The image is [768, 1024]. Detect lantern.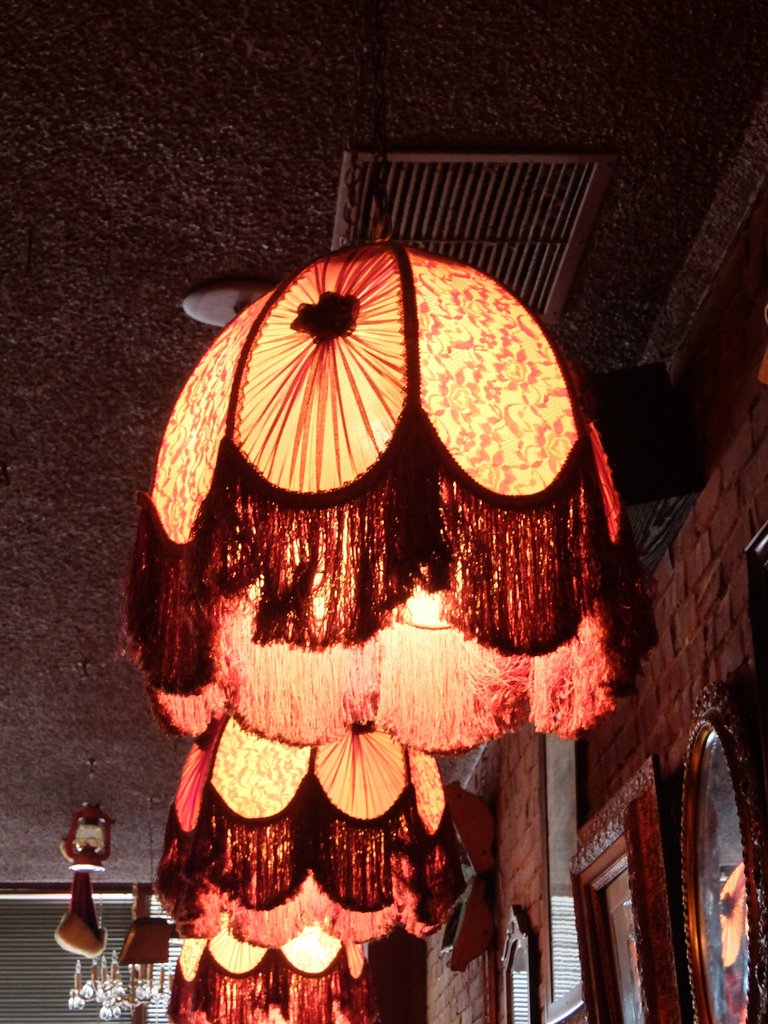
Detection: {"x1": 172, "y1": 925, "x2": 380, "y2": 1023}.
